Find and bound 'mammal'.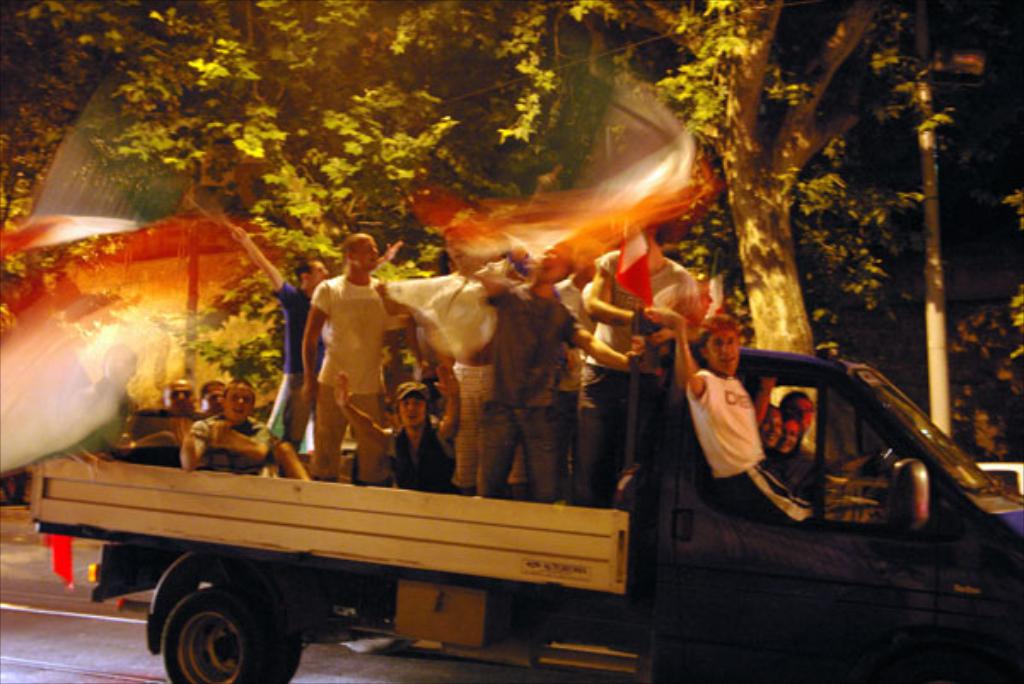
Bound: 65/336/142/450.
